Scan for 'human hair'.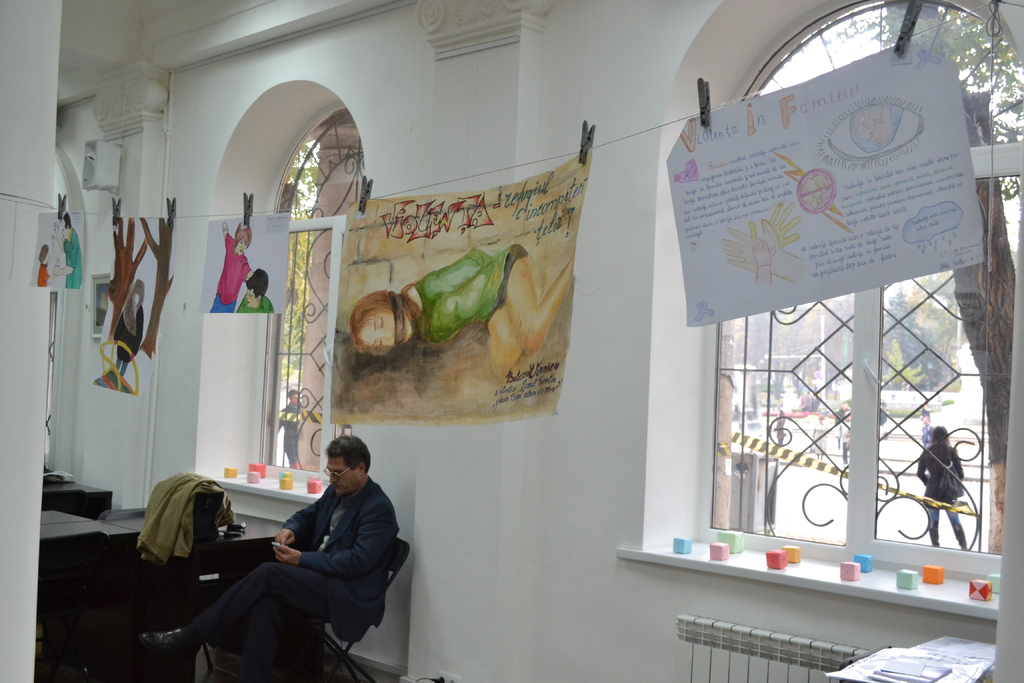
Scan result: crop(339, 295, 420, 370).
